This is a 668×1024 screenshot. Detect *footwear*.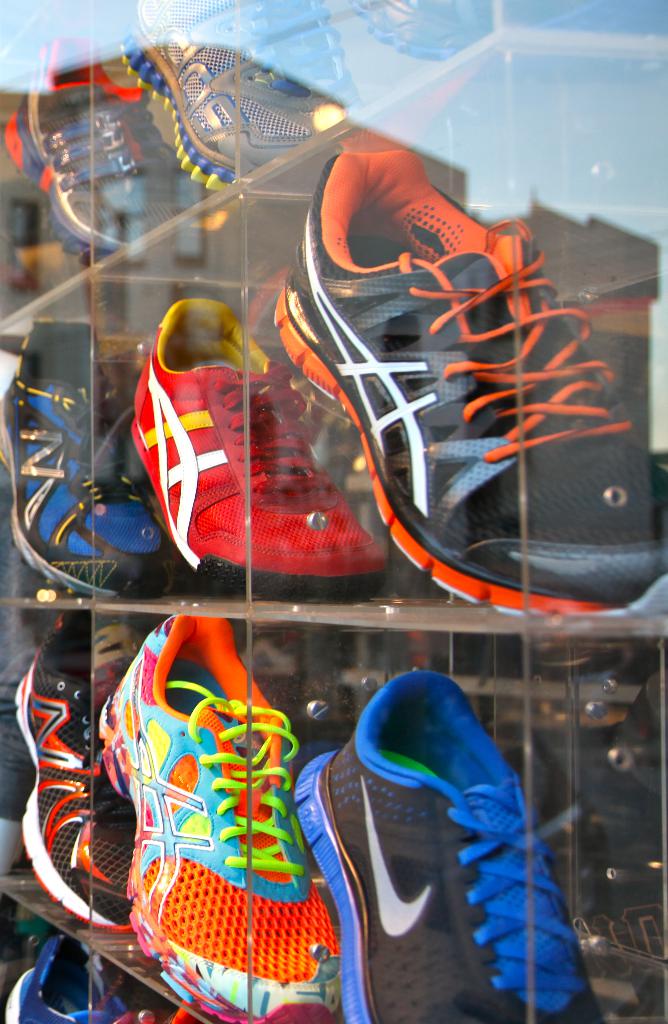
(x1=274, y1=138, x2=667, y2=624).
